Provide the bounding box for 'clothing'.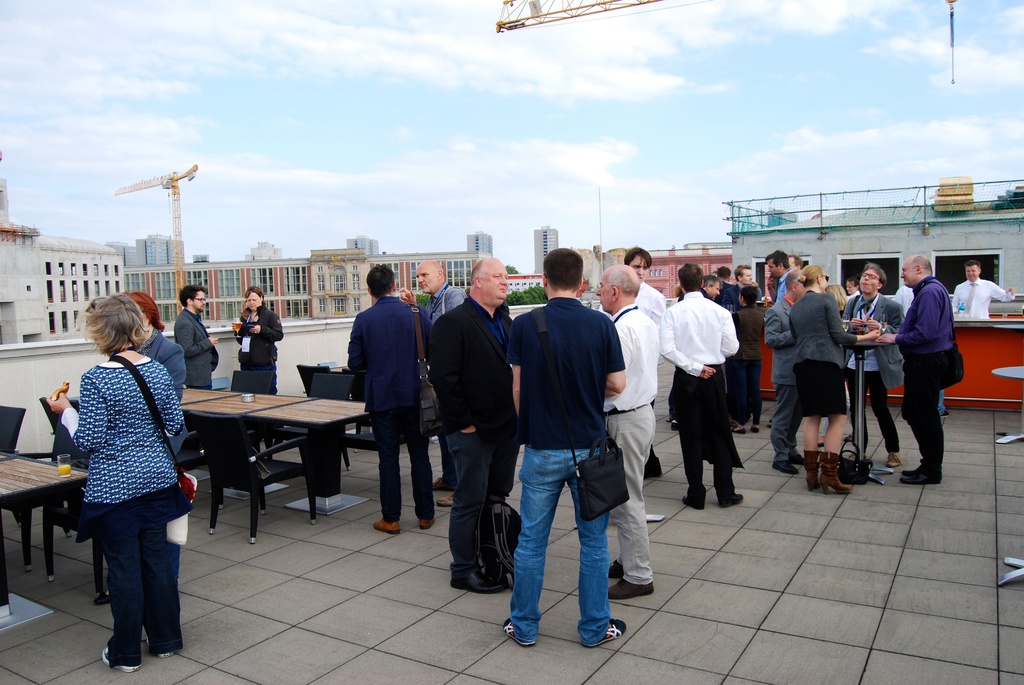
<bbox>428, 306, 513, 569</bbox>.
